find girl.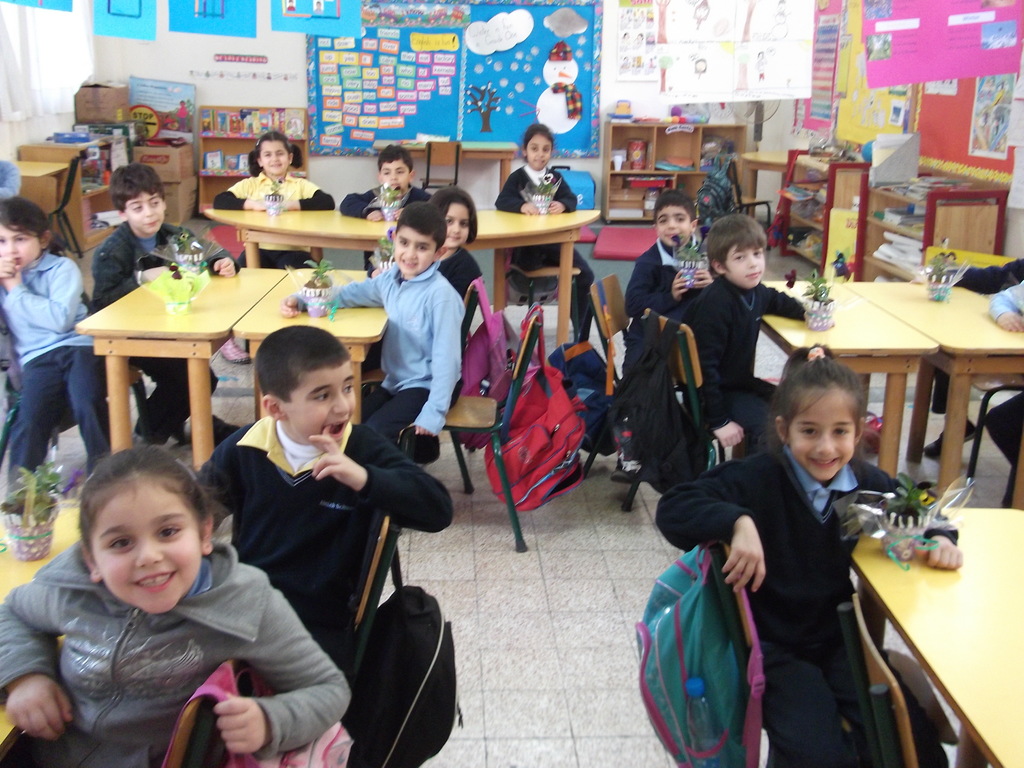
(left=210, top=131, right=334, bottom=268).
